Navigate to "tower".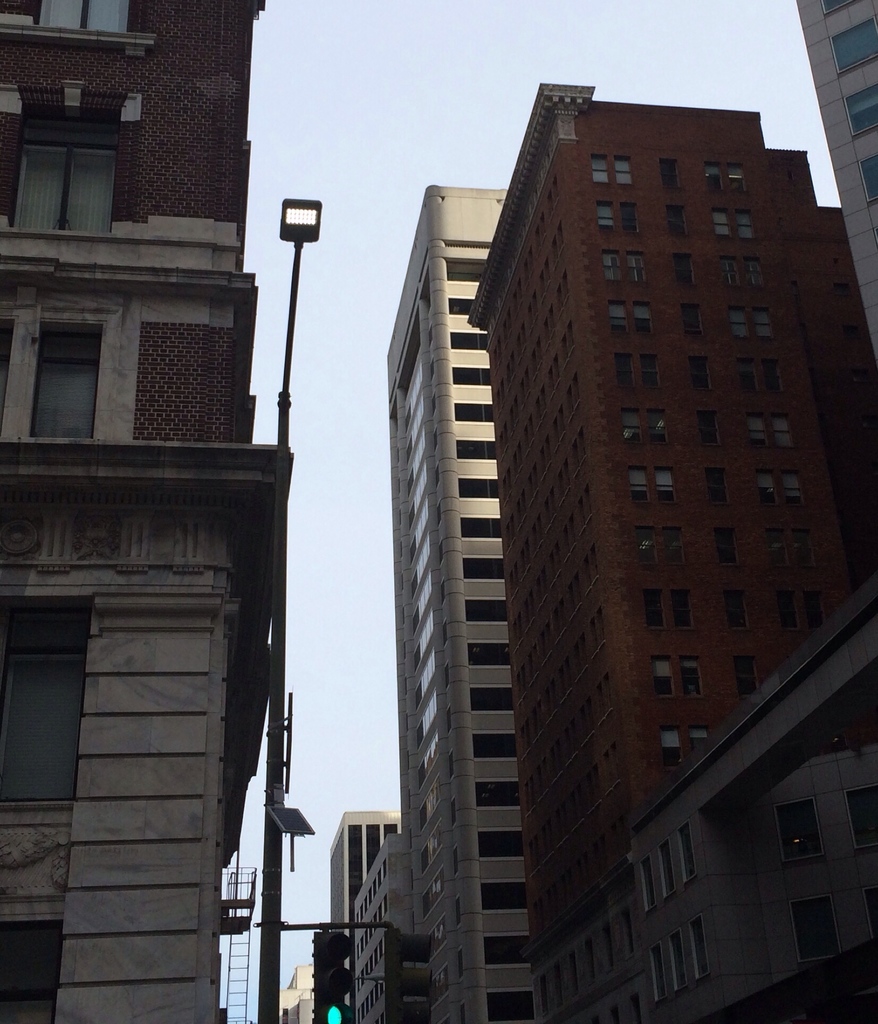
Navigation target: bbox(0, 0, 269, 1023).
